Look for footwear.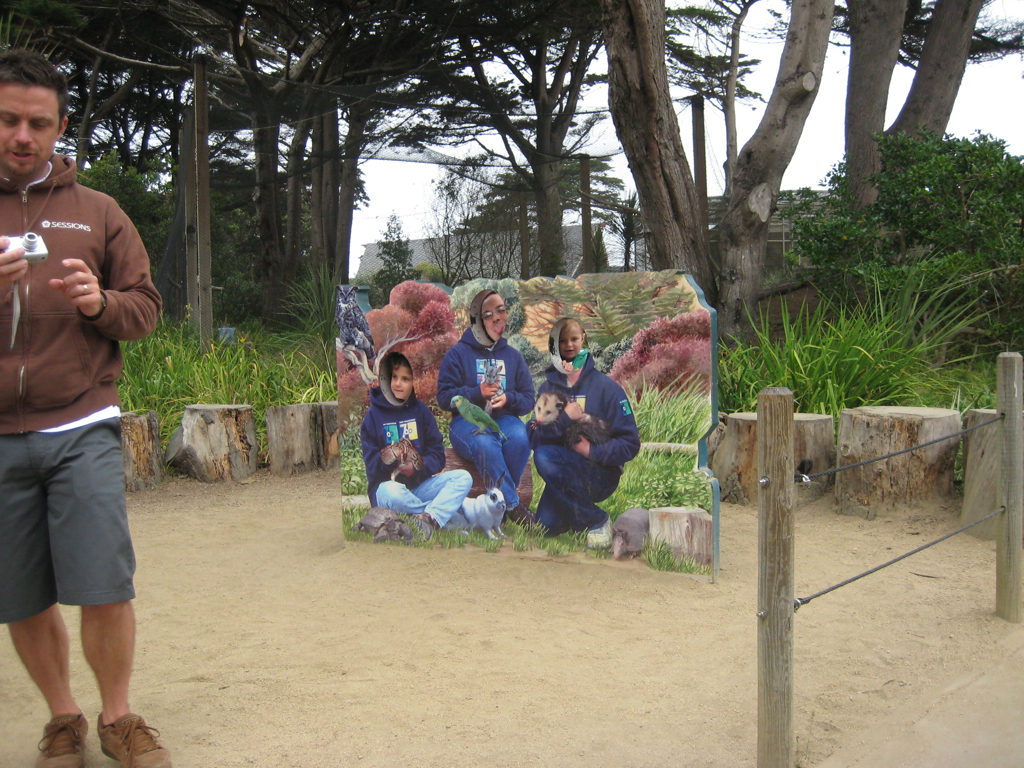
Found: 98/702/171/767.
